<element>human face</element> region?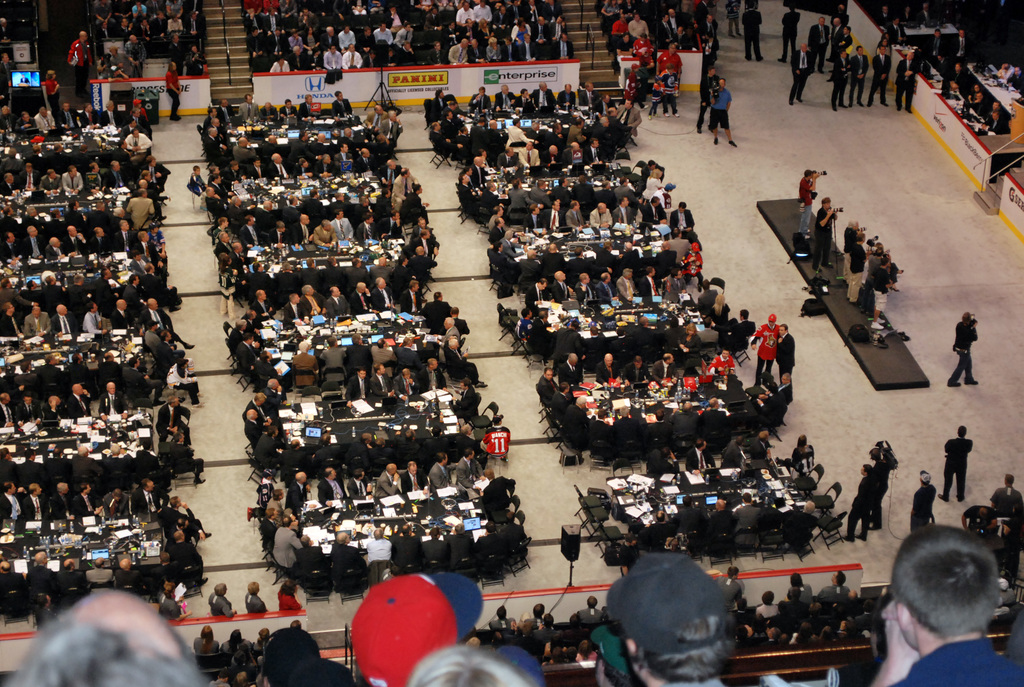
x1=832, y1=19, x2=836, y2=24
